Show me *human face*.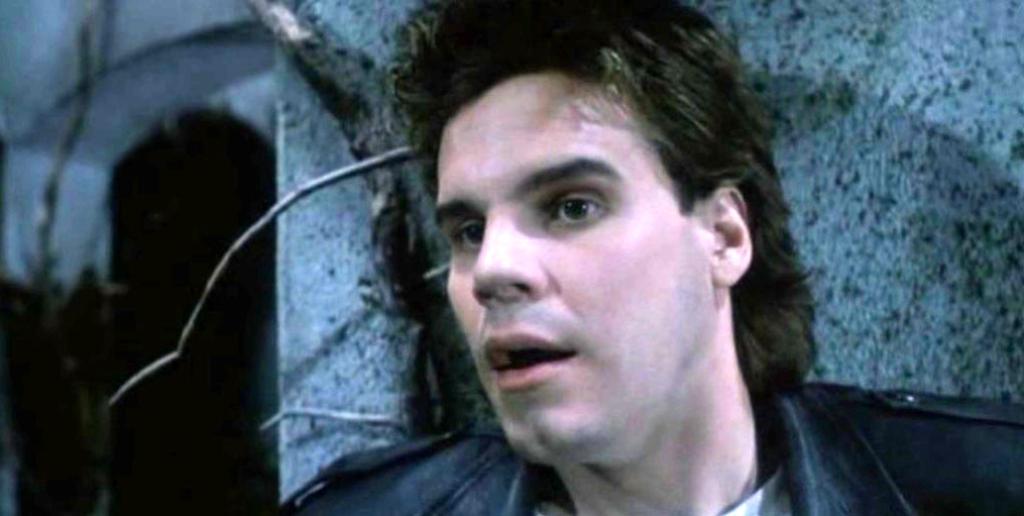
*human face* is here: <region>432, 72, 686, 457</region>.
